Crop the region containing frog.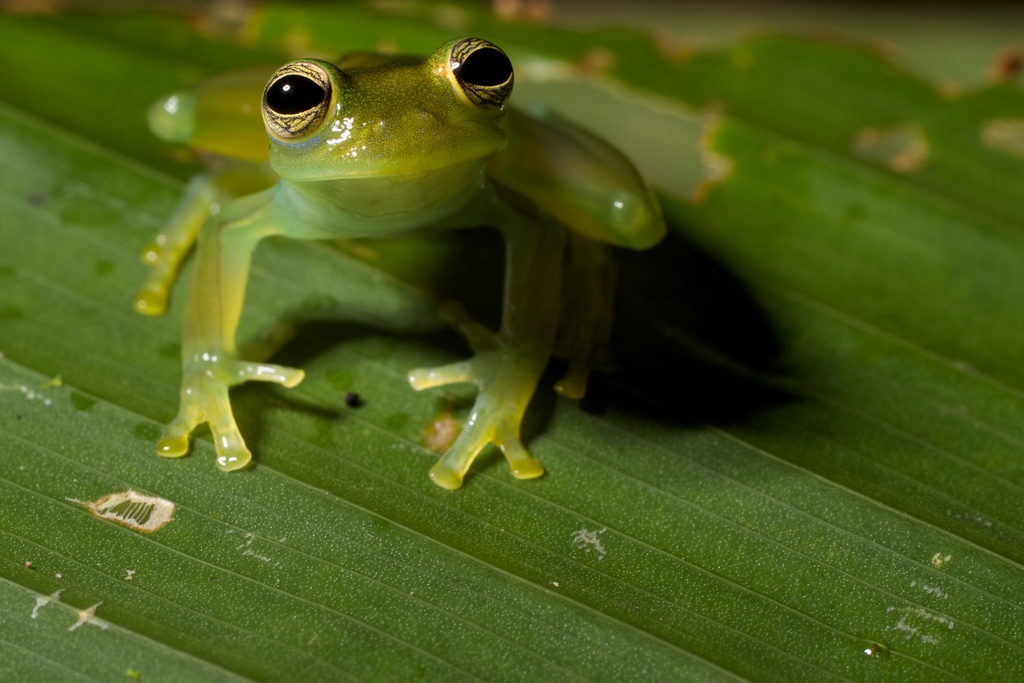
Crop region: select_region(133, 38, 674, 477).
